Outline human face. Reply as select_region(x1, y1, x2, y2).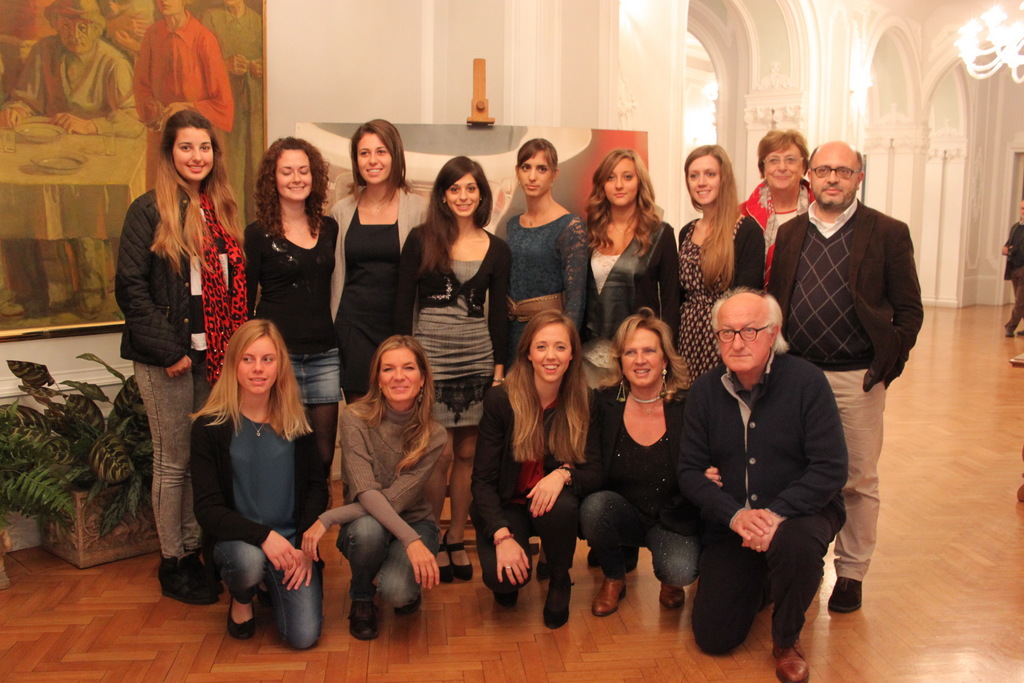
select_region(764, 148, 803, 193).
